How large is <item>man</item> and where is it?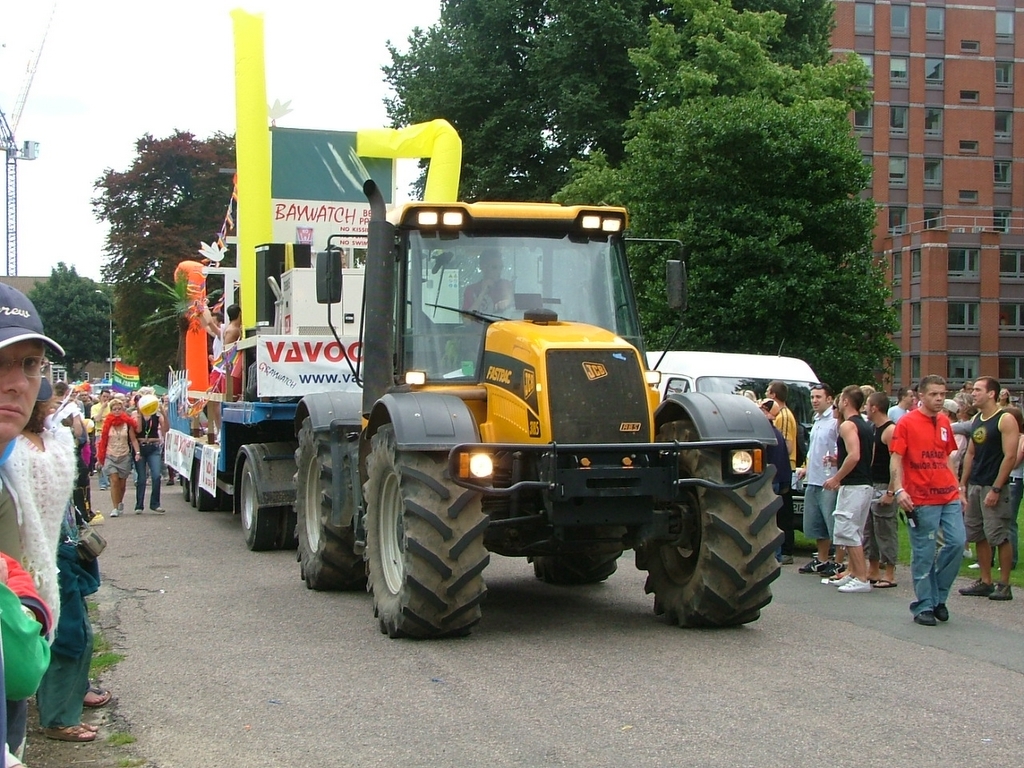
Bounding box: bbox(959, 376, 1013, 601).
